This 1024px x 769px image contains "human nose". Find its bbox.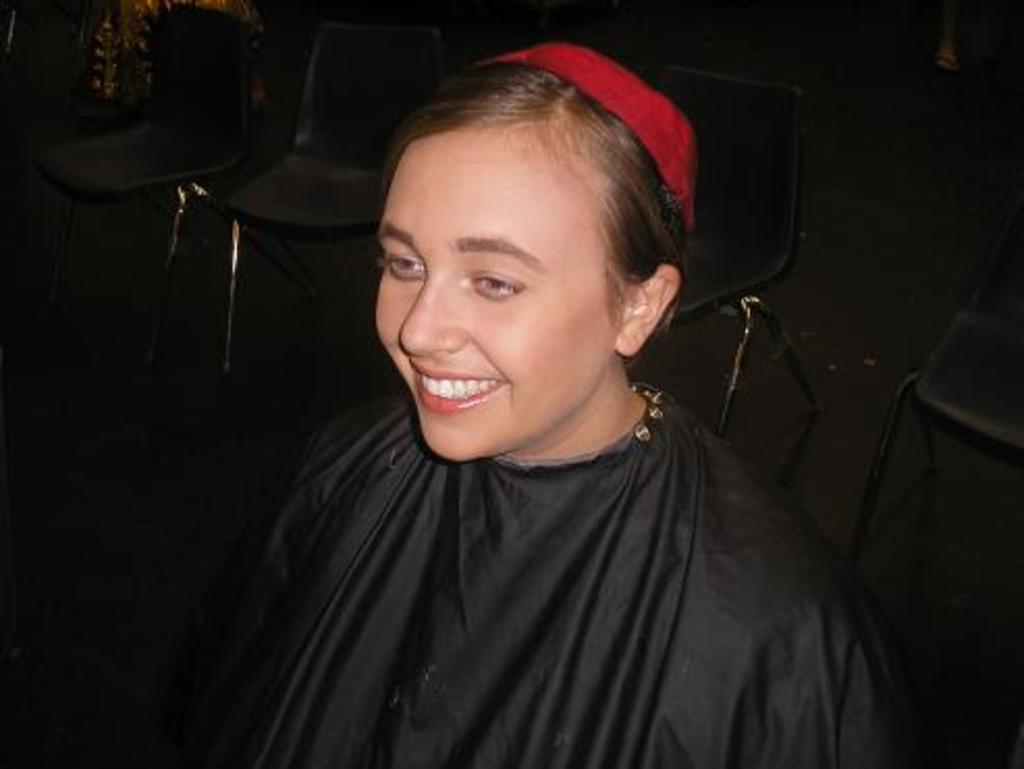
pyautogui.locateOnScreen(397, 266, 461, 351).
